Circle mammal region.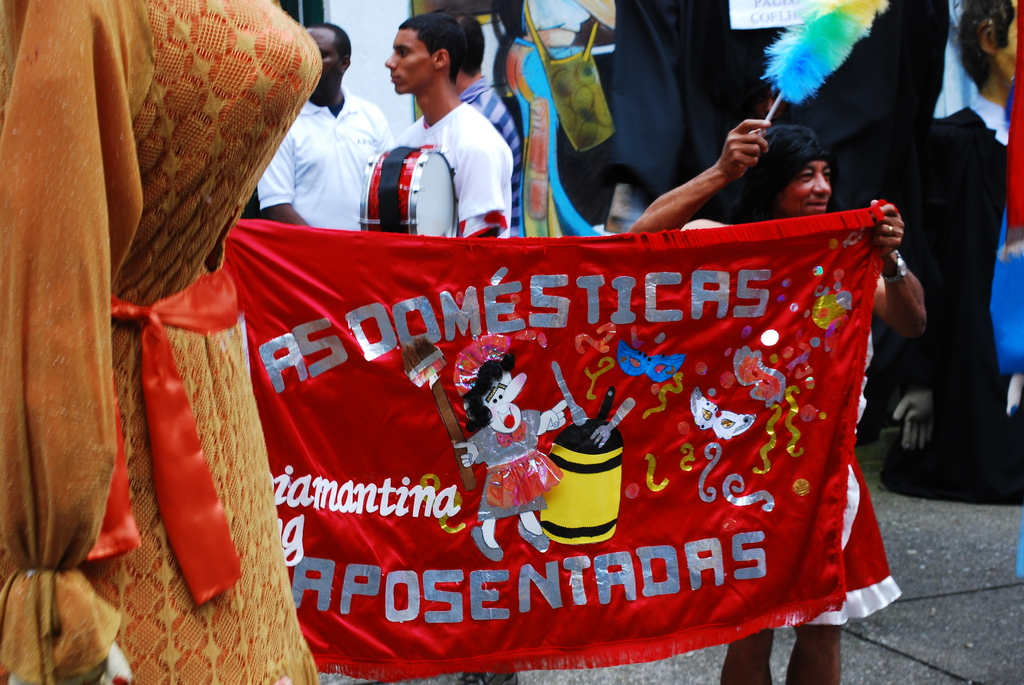
Region: 455 345 568 564.
